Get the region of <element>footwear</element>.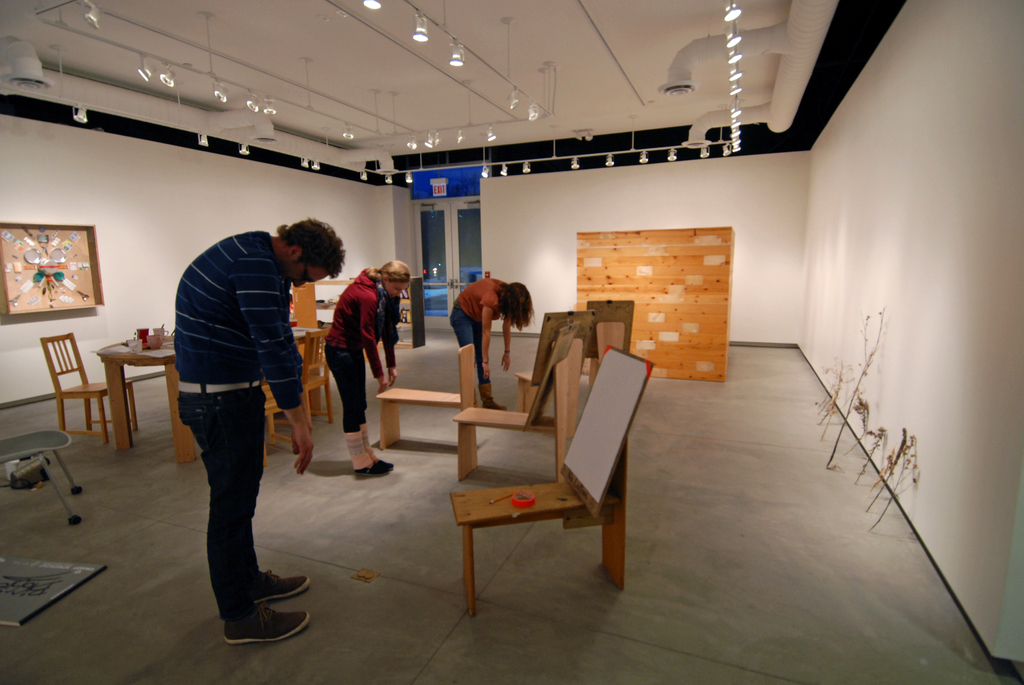
(x1=365, y1=455, x2=403, y2=472).
